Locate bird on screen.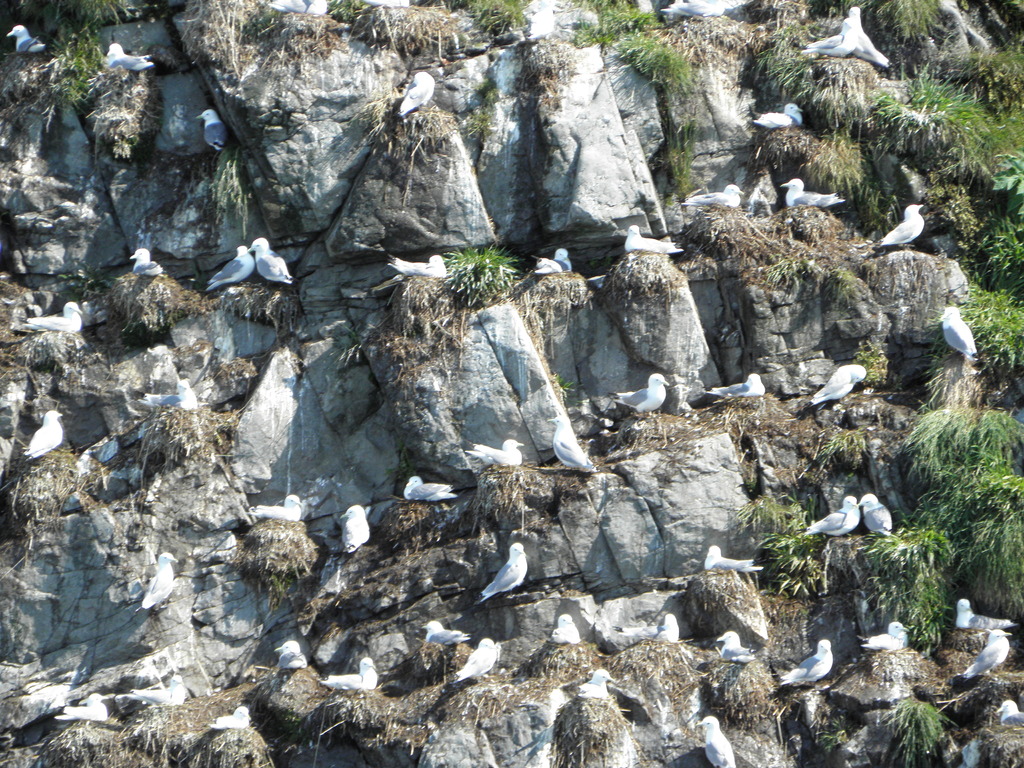
On screen at select_region(547, 410, 593, 476).
